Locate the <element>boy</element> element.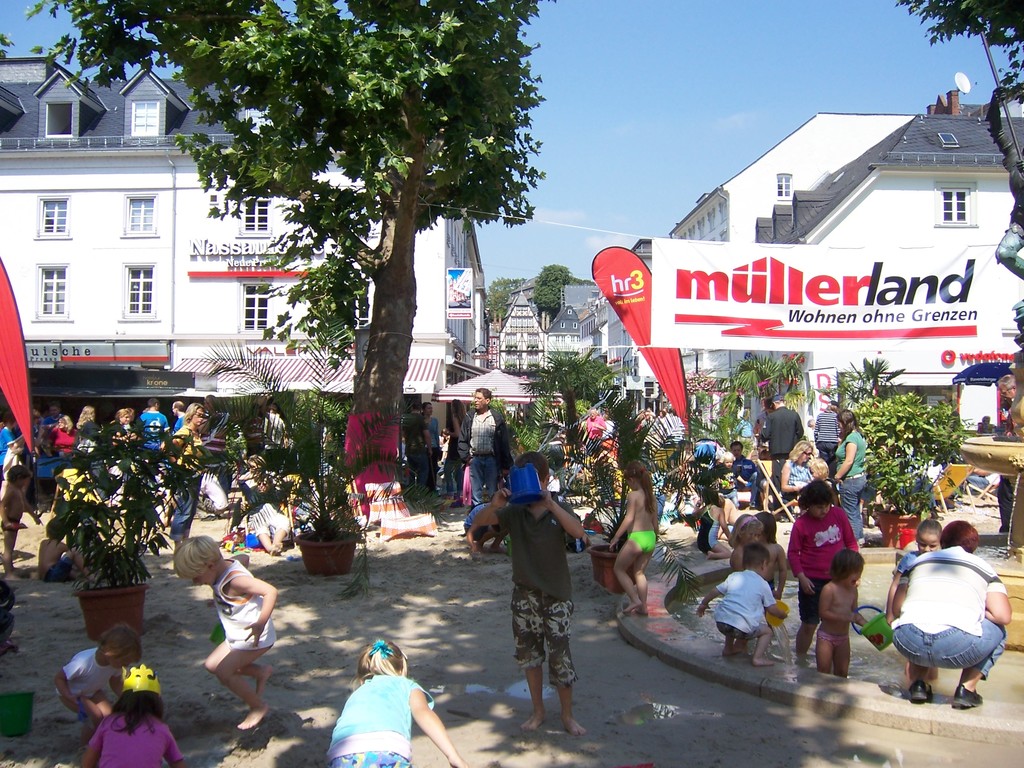
Element bbox: {"left": 55, "top": 620, "right": 140, "bottom": 742}.
